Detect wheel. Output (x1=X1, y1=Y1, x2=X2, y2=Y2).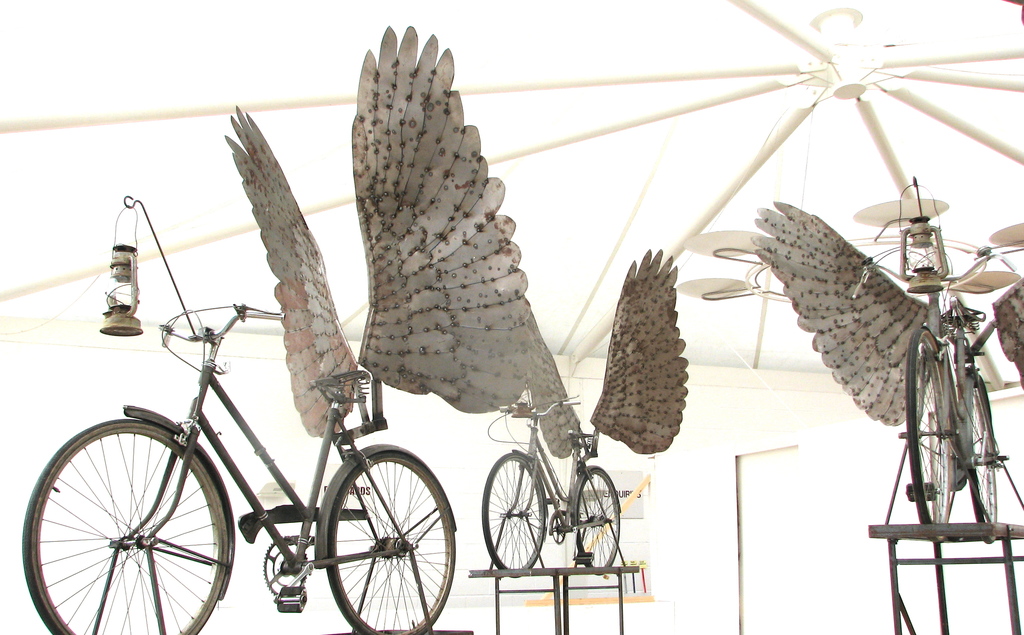
(x1=307, y1=443, x2=444, y2=623).
